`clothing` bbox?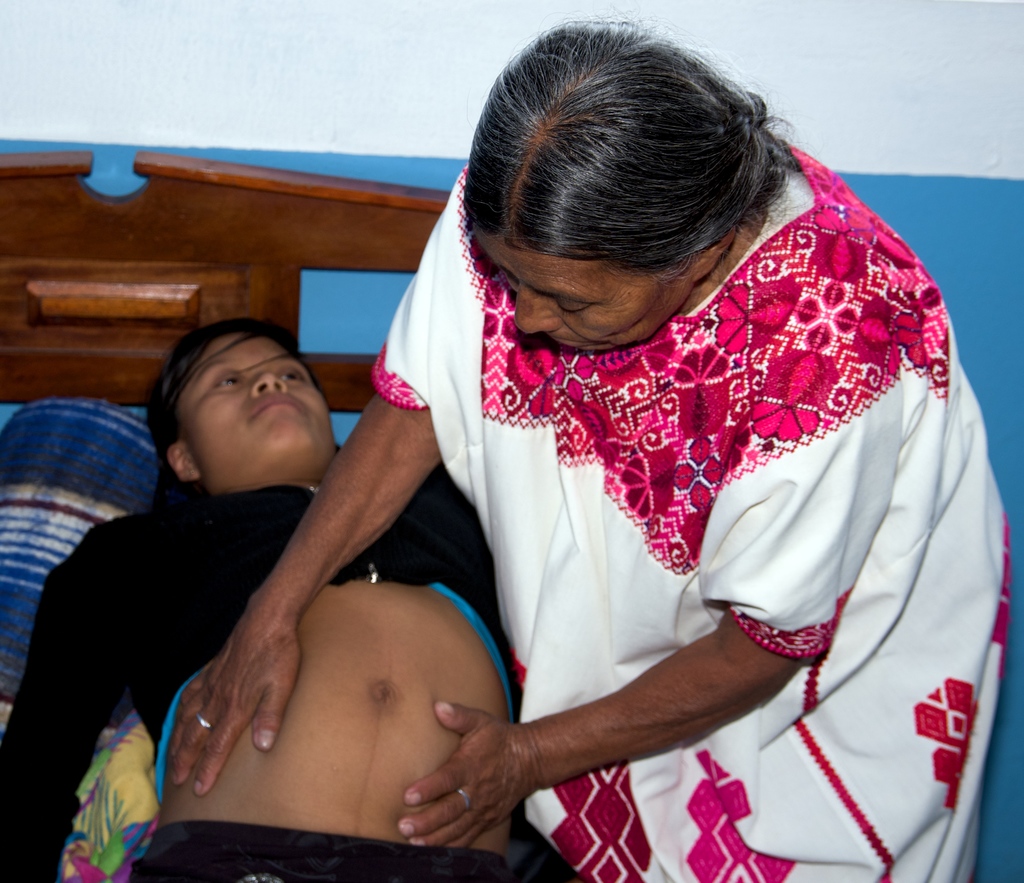
3/438/525/880
